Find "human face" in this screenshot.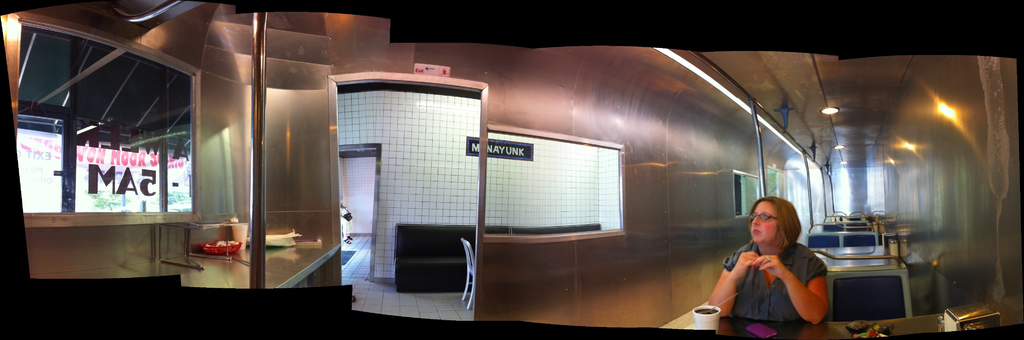
The bounding box for "human face" is x1=748 y1=197 x2=783 y2=243.
